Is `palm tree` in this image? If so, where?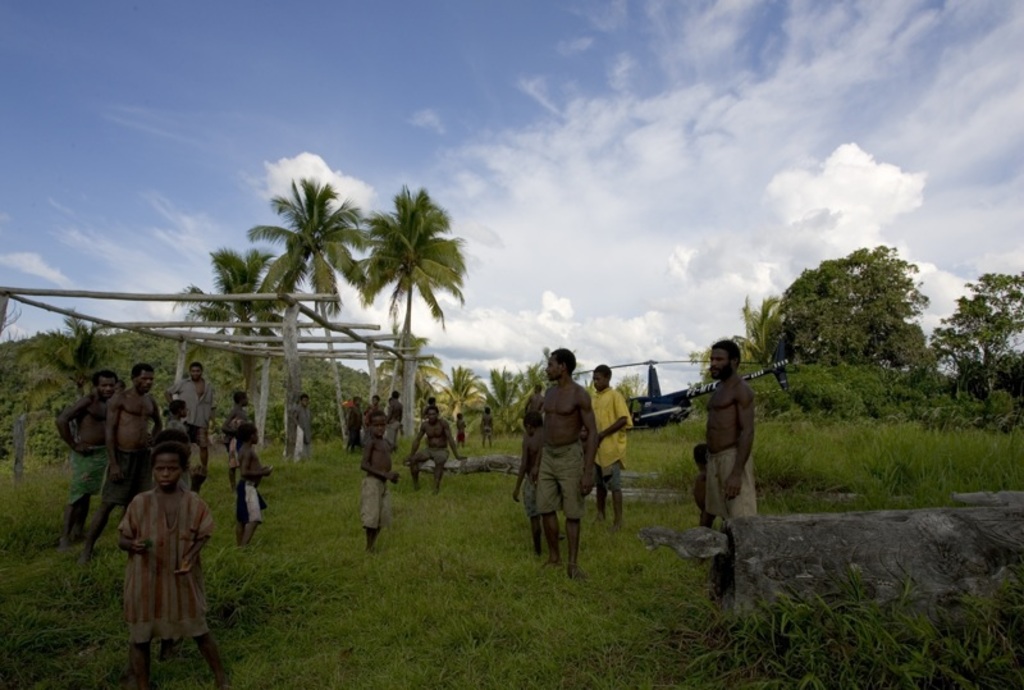
Yes, at [left=270, top=178, right=355, bottom=451].
